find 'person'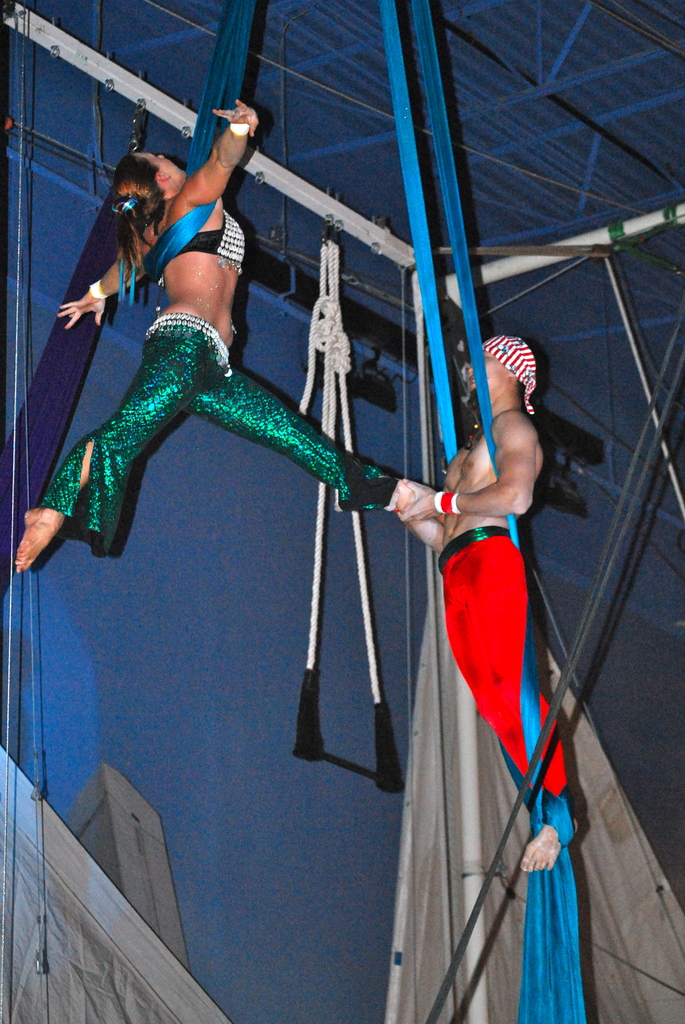
bbox=(4, 85, 452, 580)
